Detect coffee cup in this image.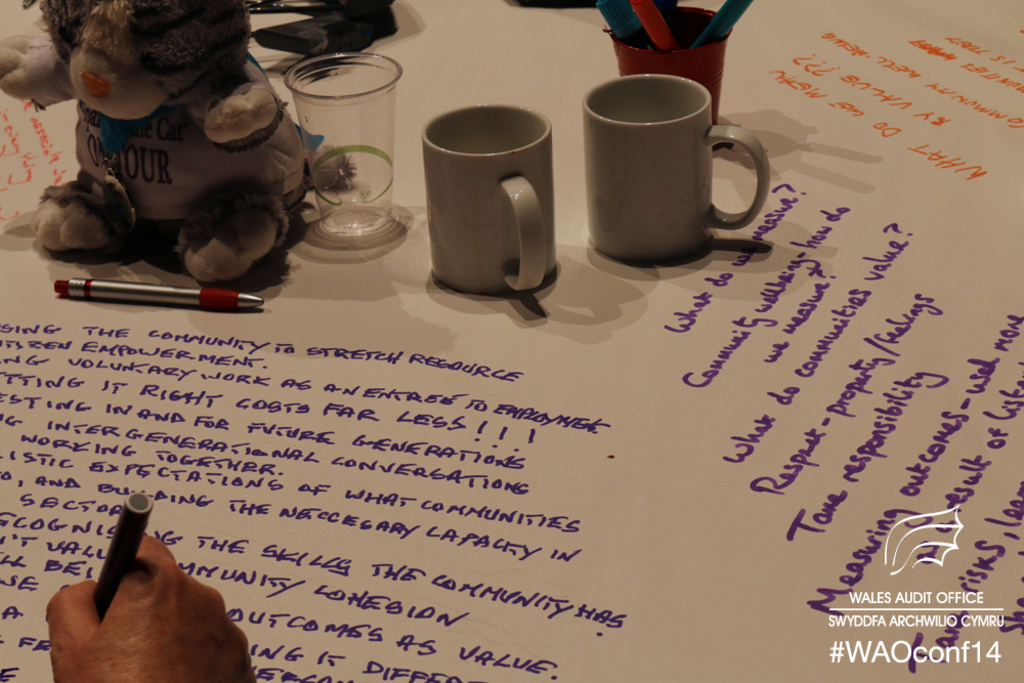
Detection: locate(582, 75, 772, 262).
